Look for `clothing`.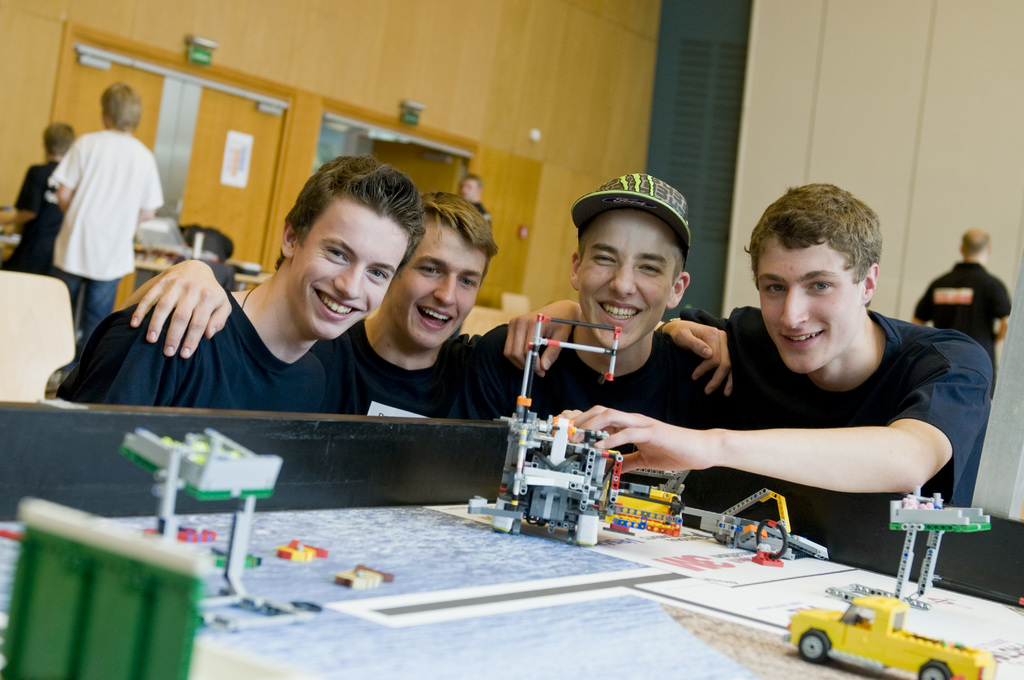
Found: Rect(916, 261, 1011, 355).
